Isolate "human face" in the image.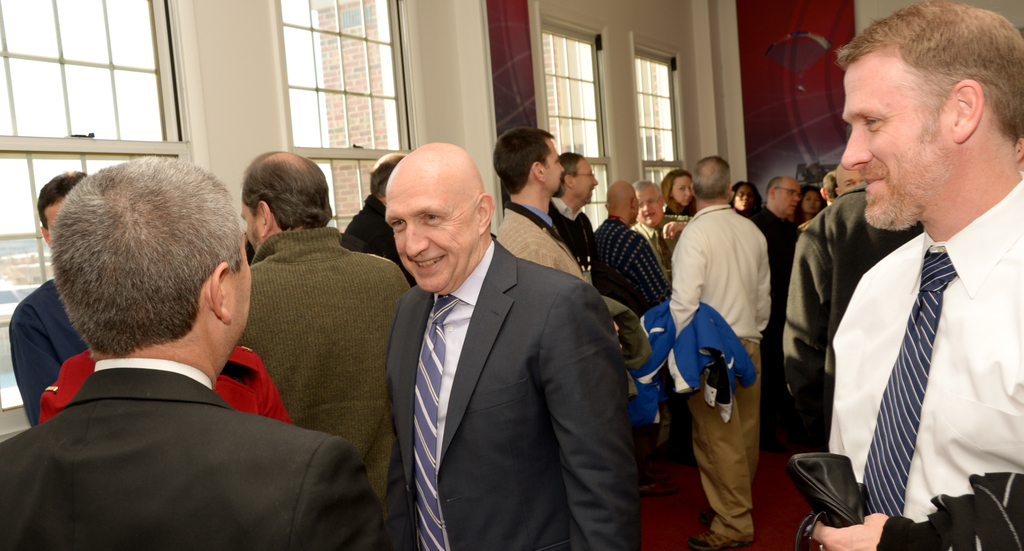
Isolated region: (578,157,593,198).
